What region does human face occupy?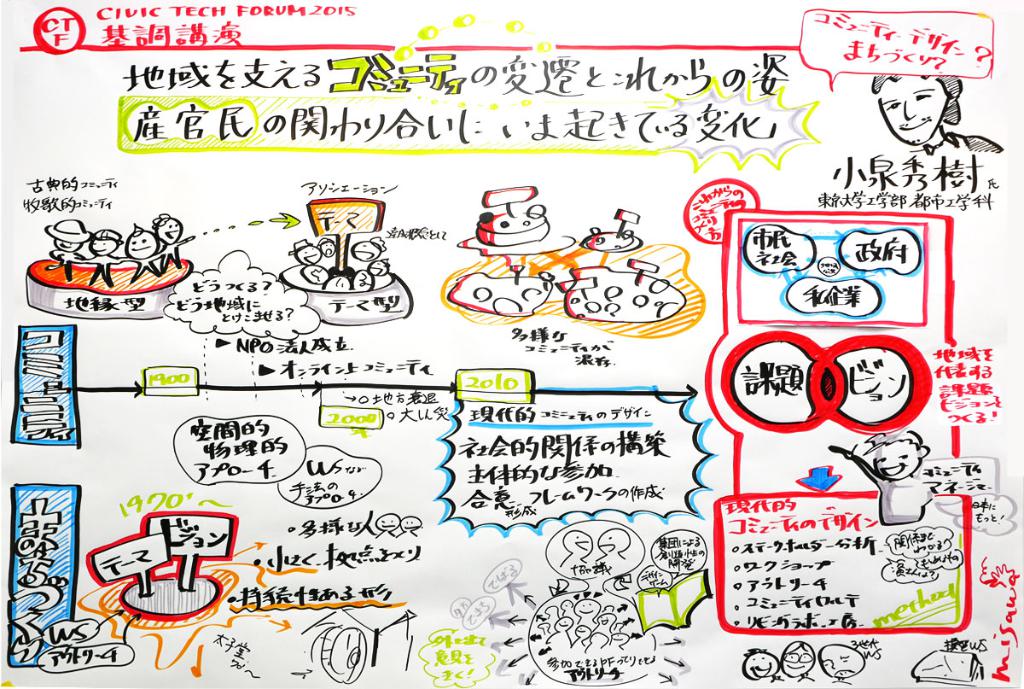
(90, 241, 116, 254).
